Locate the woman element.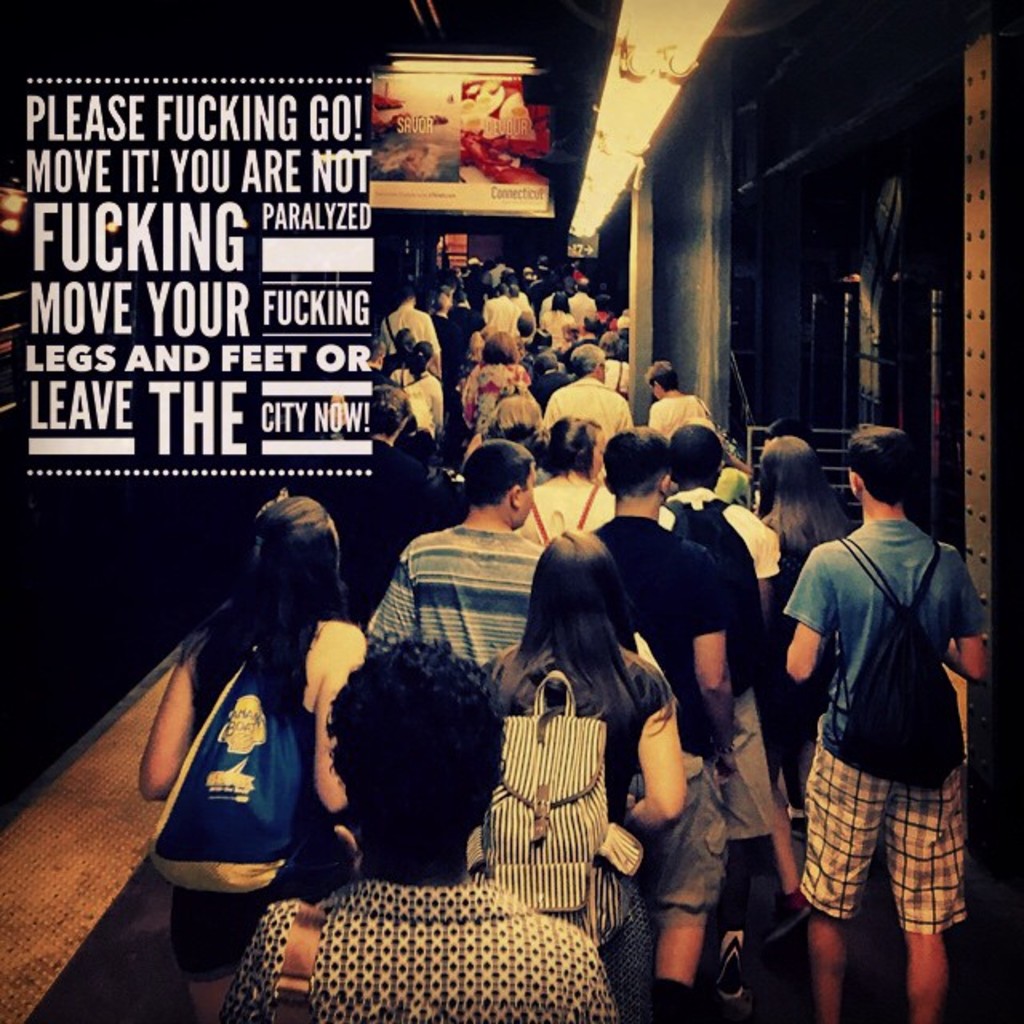
Element bbox: bbox=[389, 320, 421, 366].
